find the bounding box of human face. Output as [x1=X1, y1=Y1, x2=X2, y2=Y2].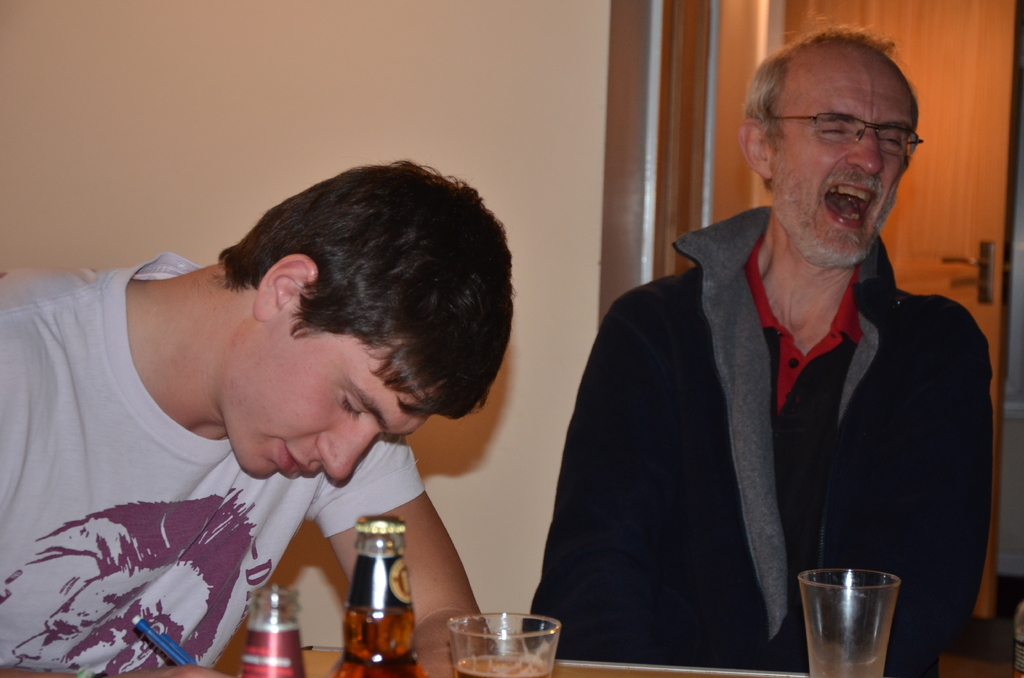
[x1=220, y1=319, x2=435, y2=481].
